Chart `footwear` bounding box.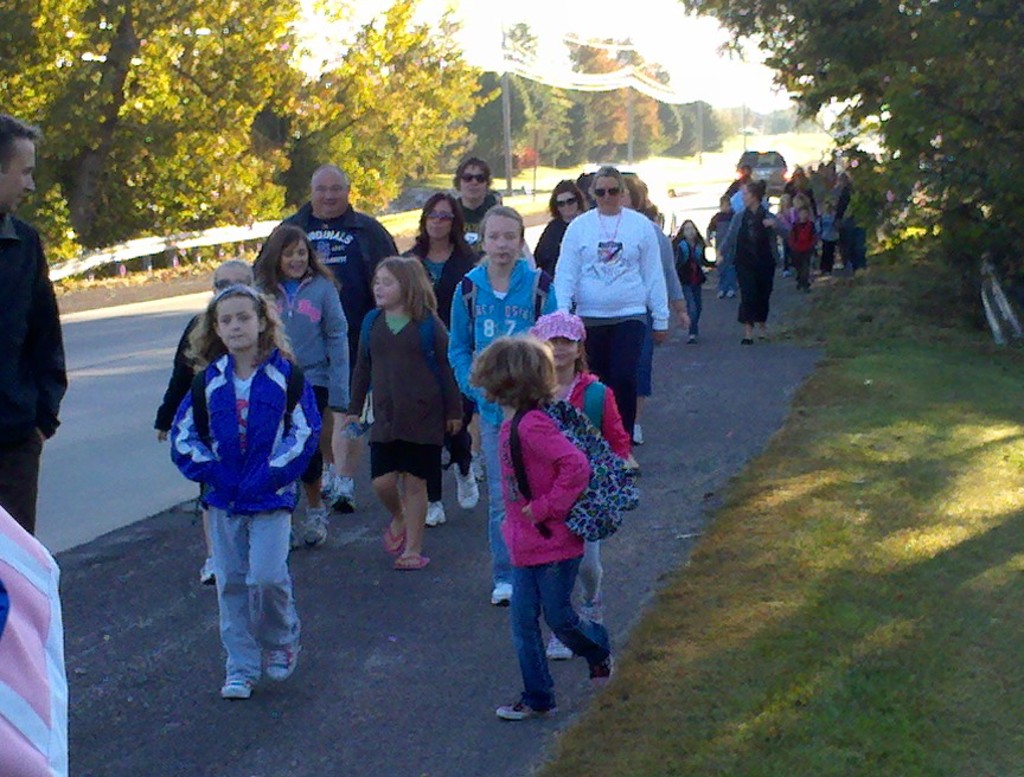
Charted: left=546, top=635, right=571, bottom=656.
